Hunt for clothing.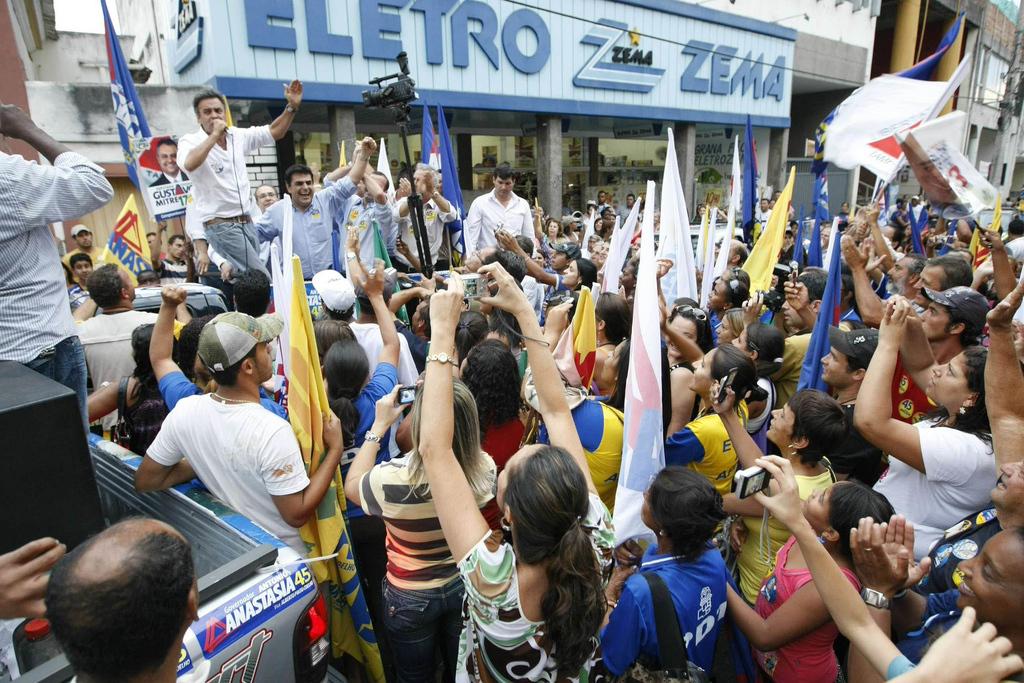
Hunted down at x1=357 y1=457 x2=496 y2=681.
